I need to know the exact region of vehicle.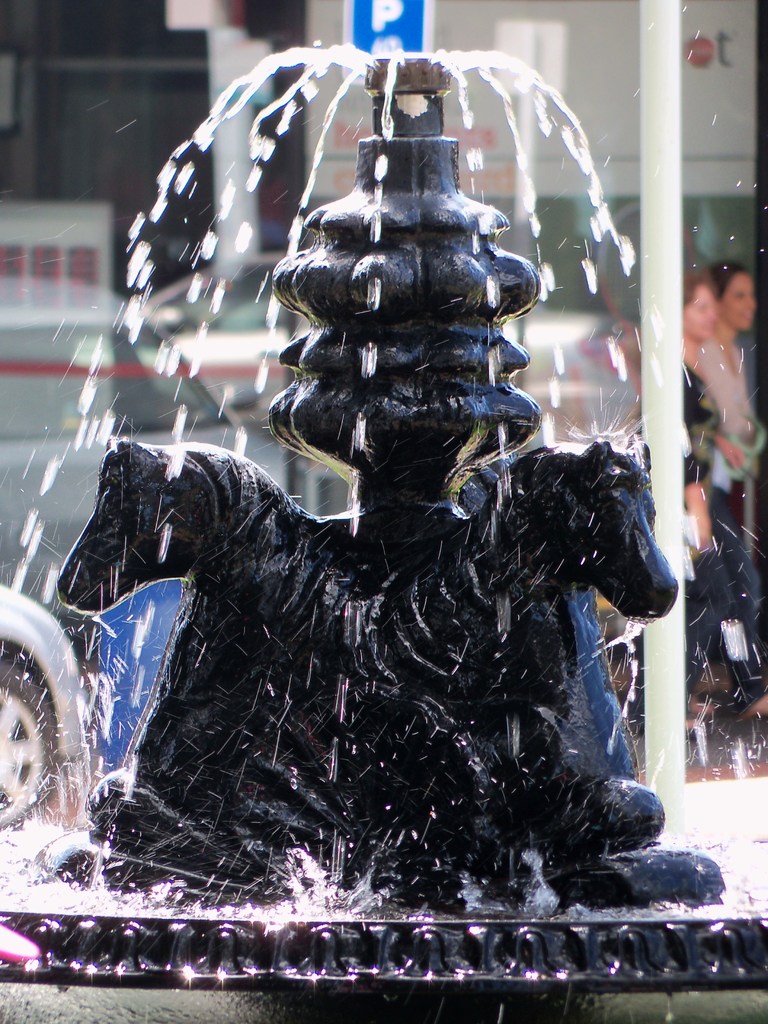
Region: bbox(0, 570, 97, 831).
